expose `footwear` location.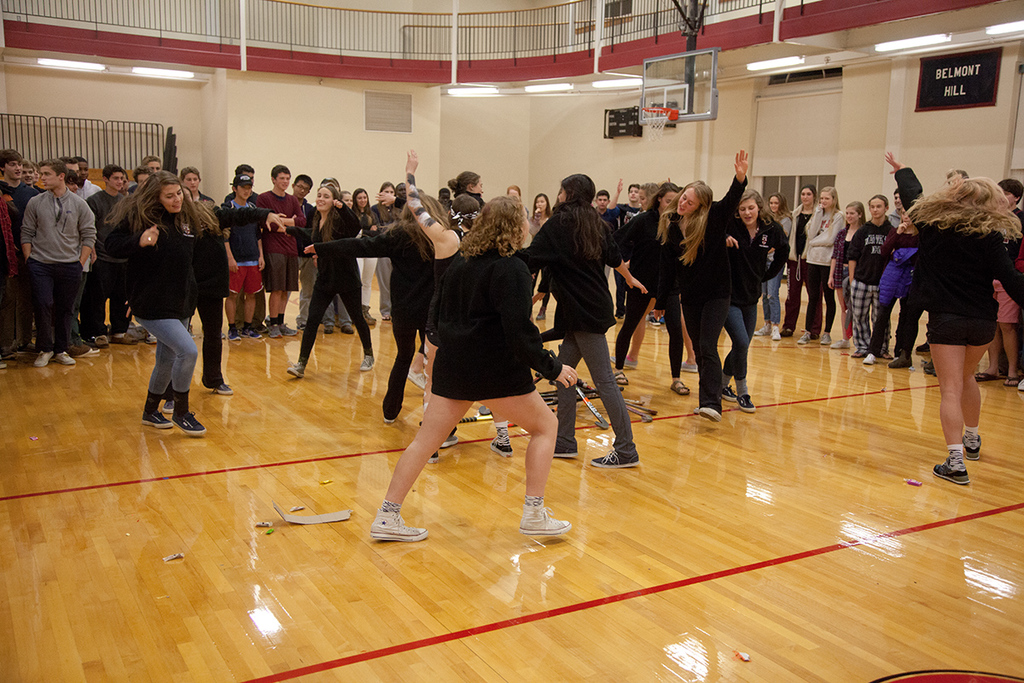
Exposed at x1=336, y1=329, x2=356, y2=336.
